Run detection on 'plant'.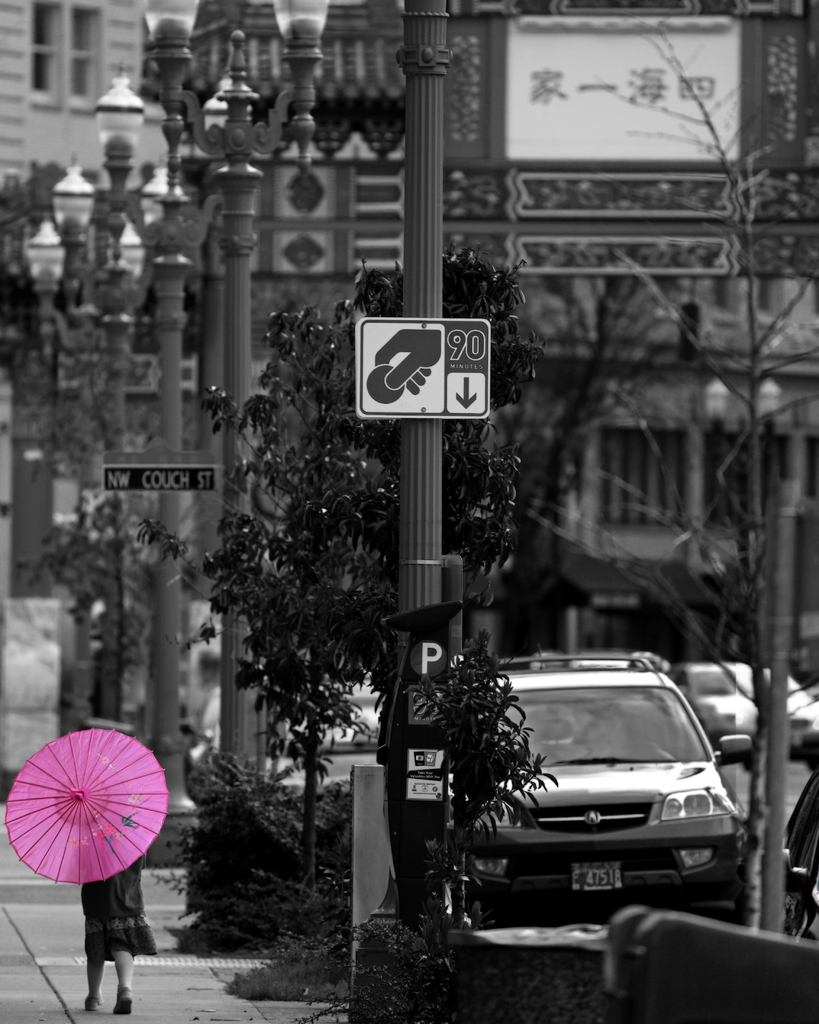
Result: (243, 851, 383, 1009).
